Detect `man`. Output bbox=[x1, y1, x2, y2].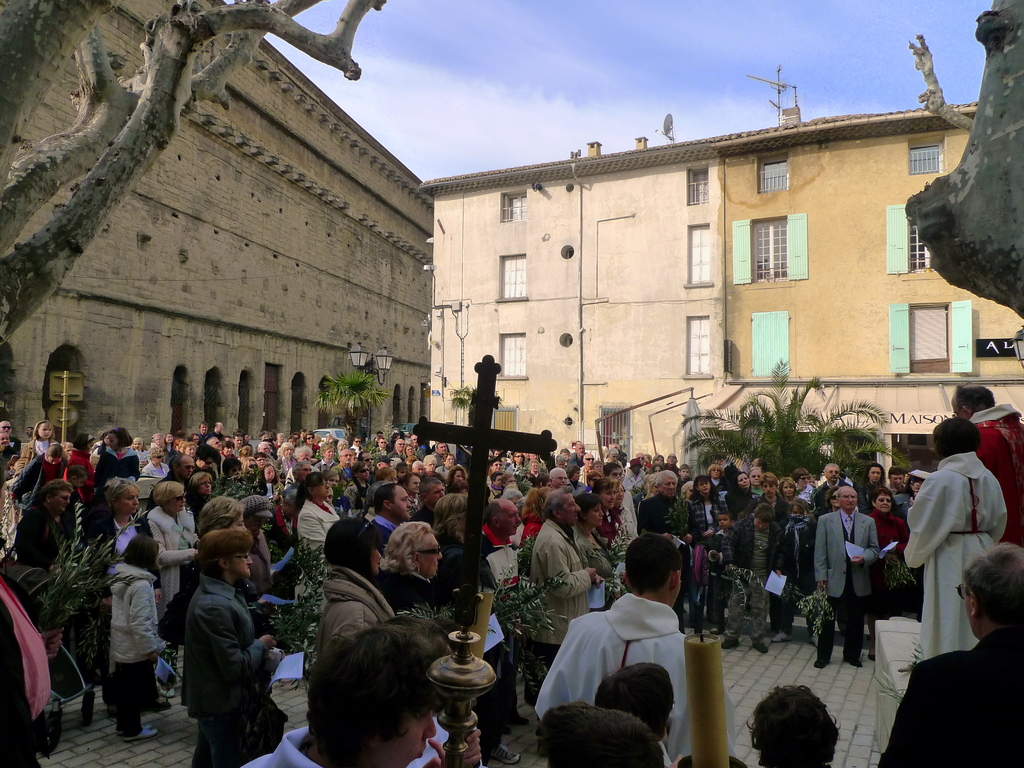
bbox=[579, 451, 595, 480].
